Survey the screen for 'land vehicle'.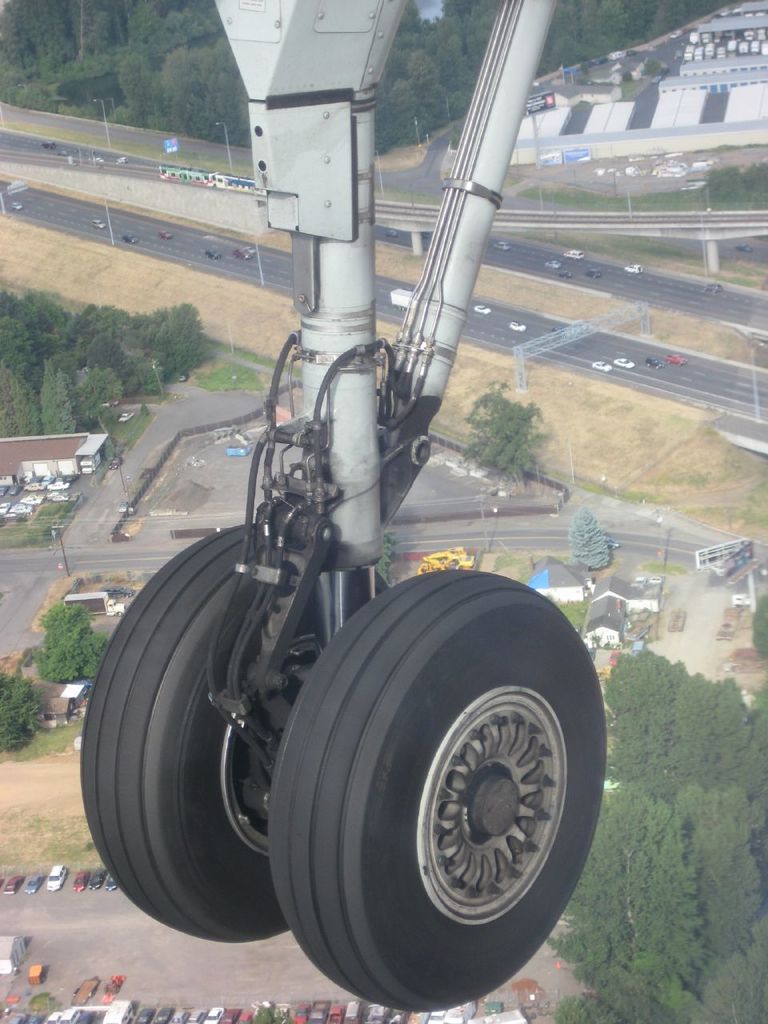
Survey found: left=550, top=322, right=563, bottom=333.
